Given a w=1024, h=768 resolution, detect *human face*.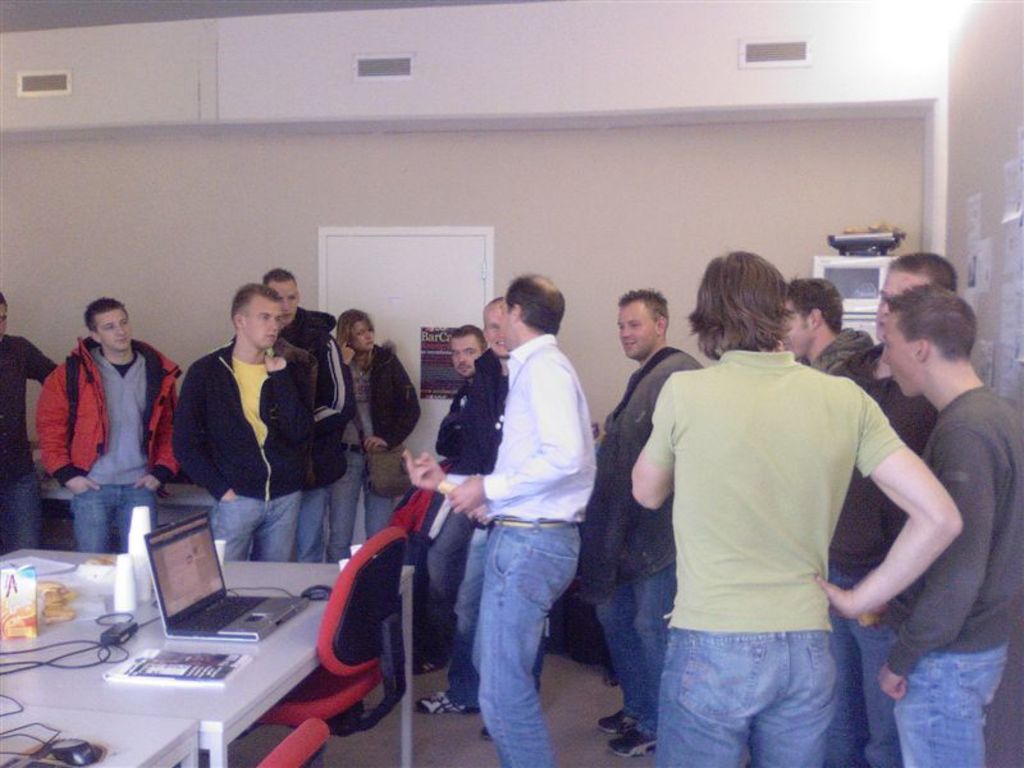
bbox=[349, 323, 375, 351].
